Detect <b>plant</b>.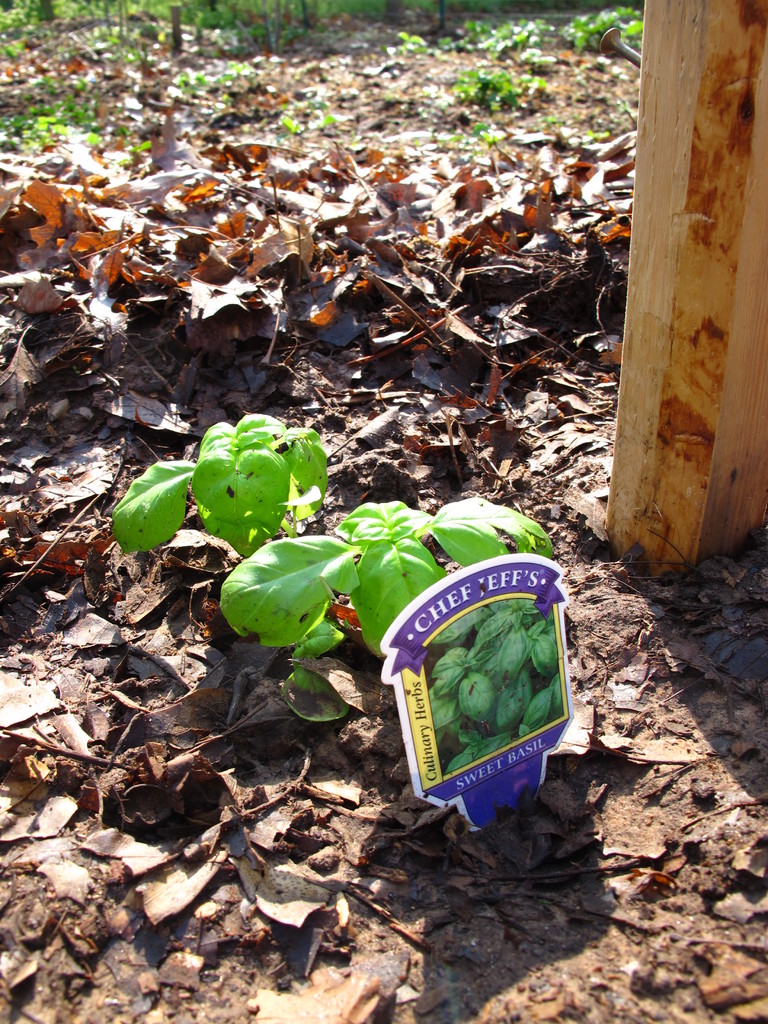
Detected at box=[387, 29, 424, 57].
